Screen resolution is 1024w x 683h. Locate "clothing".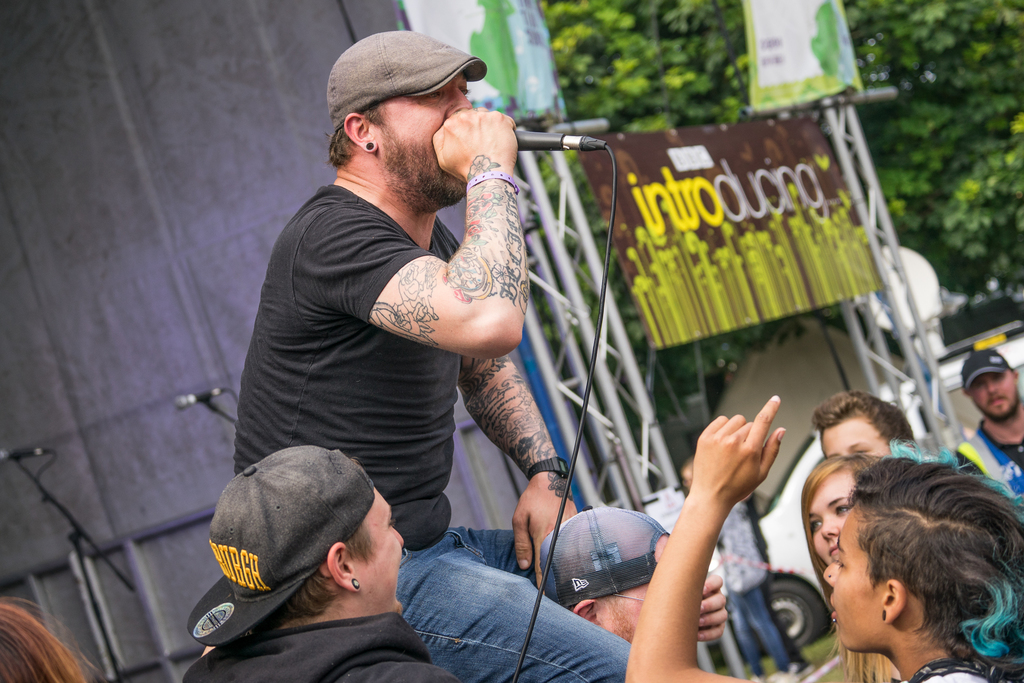
box(177, 445, 374, 650).
